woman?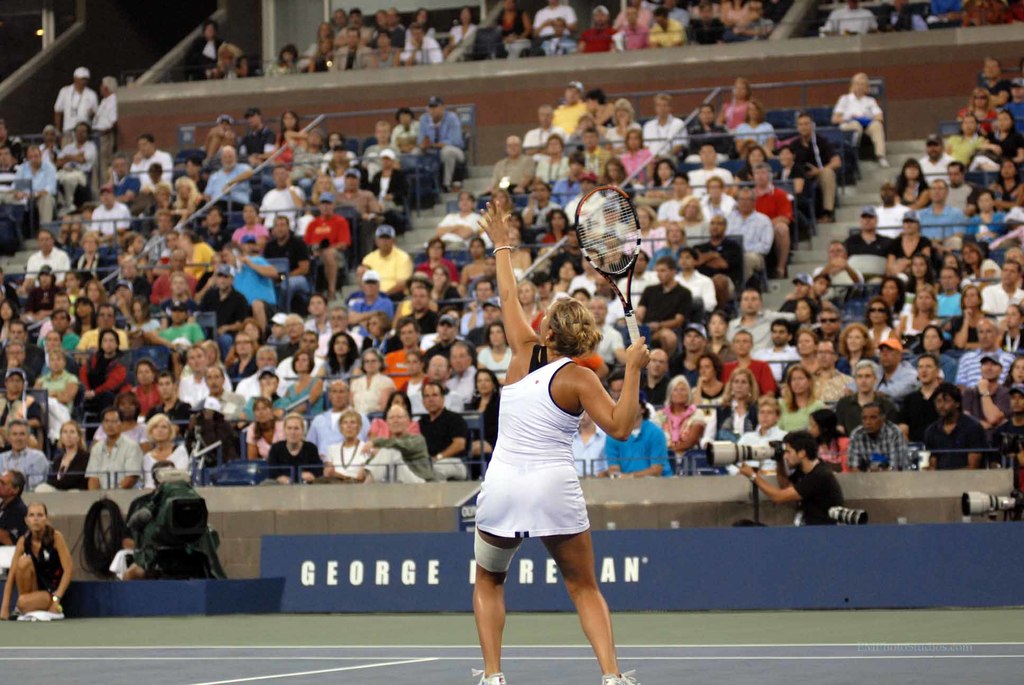
[left=551, top=258, right=579, bottom=295]
